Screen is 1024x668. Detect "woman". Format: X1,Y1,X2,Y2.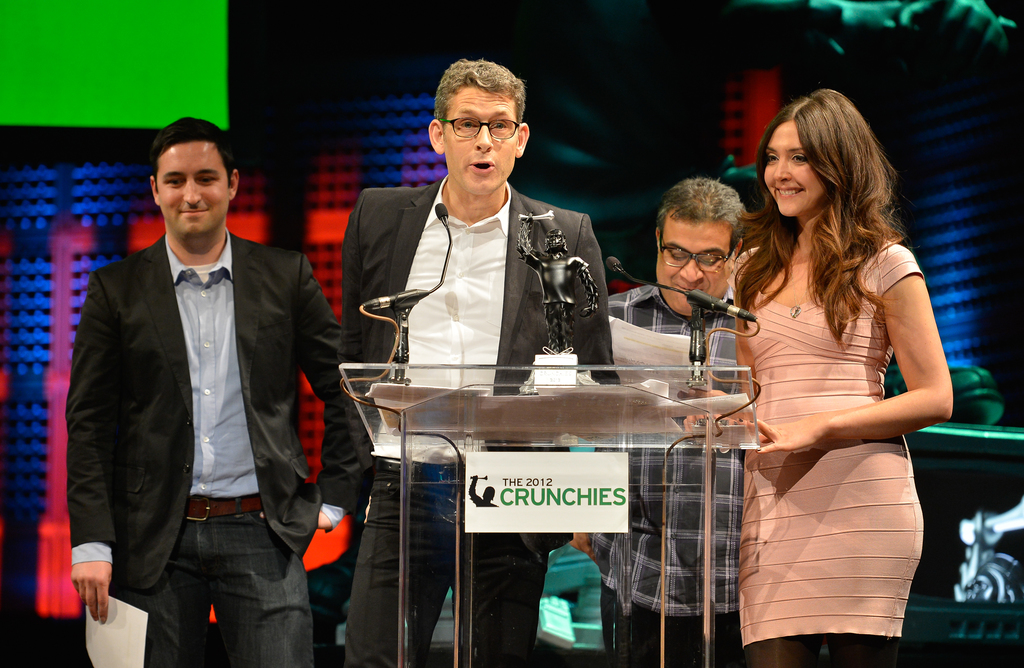
712,85,951,667.
